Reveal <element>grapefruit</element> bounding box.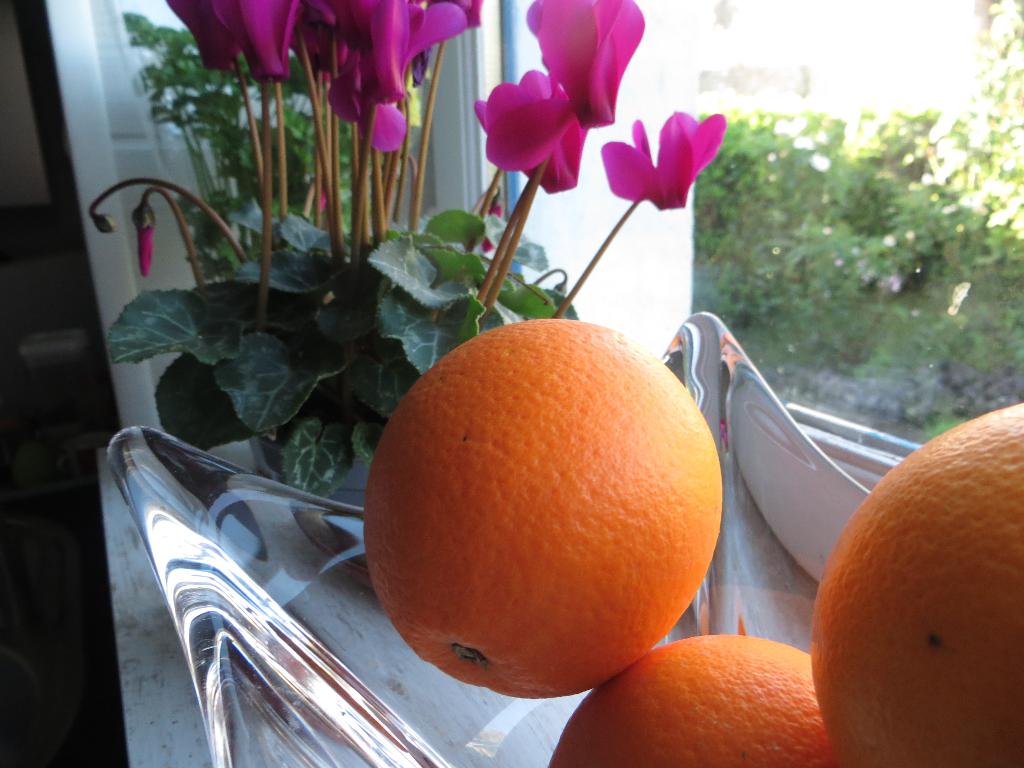
Revealed: (left=806, top=394, right=1023, bottom=767).
